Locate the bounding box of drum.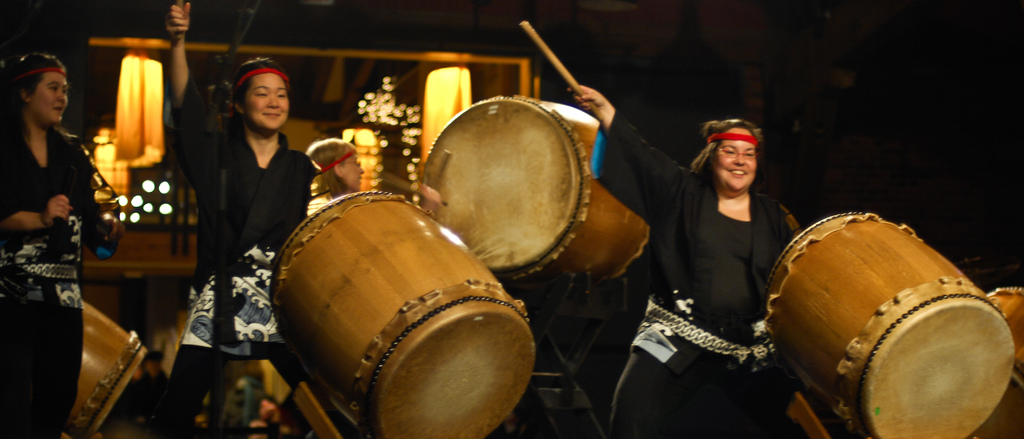
Bounding box: (left=757, top=209, right=1014, bottom=438).
